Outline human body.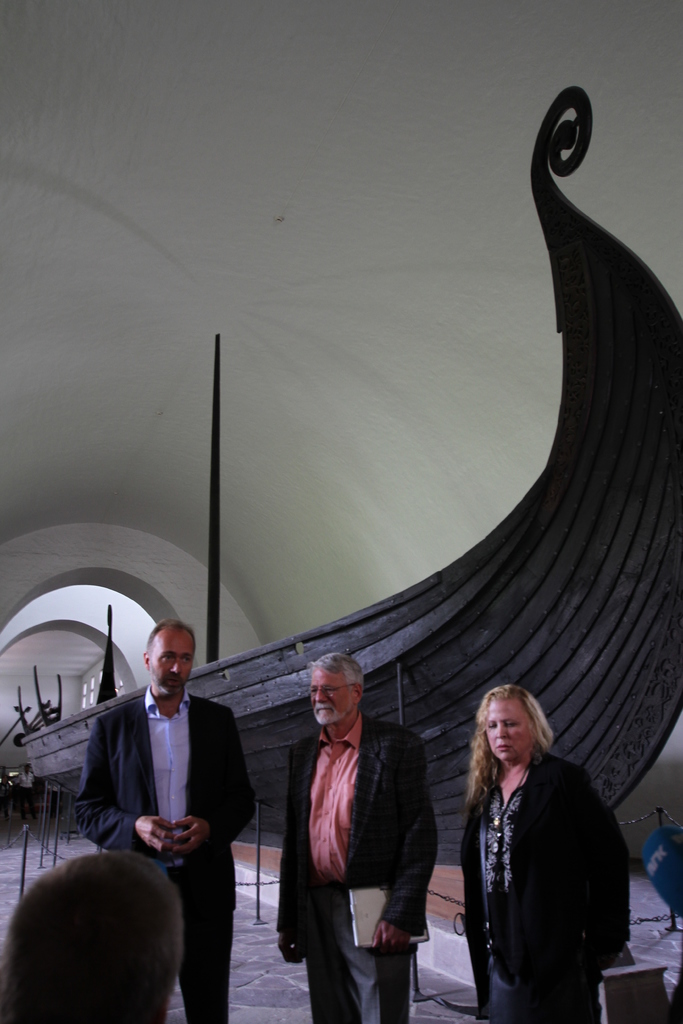
Outline: [x1=67, y1=610, x2=241, y2=1023].
